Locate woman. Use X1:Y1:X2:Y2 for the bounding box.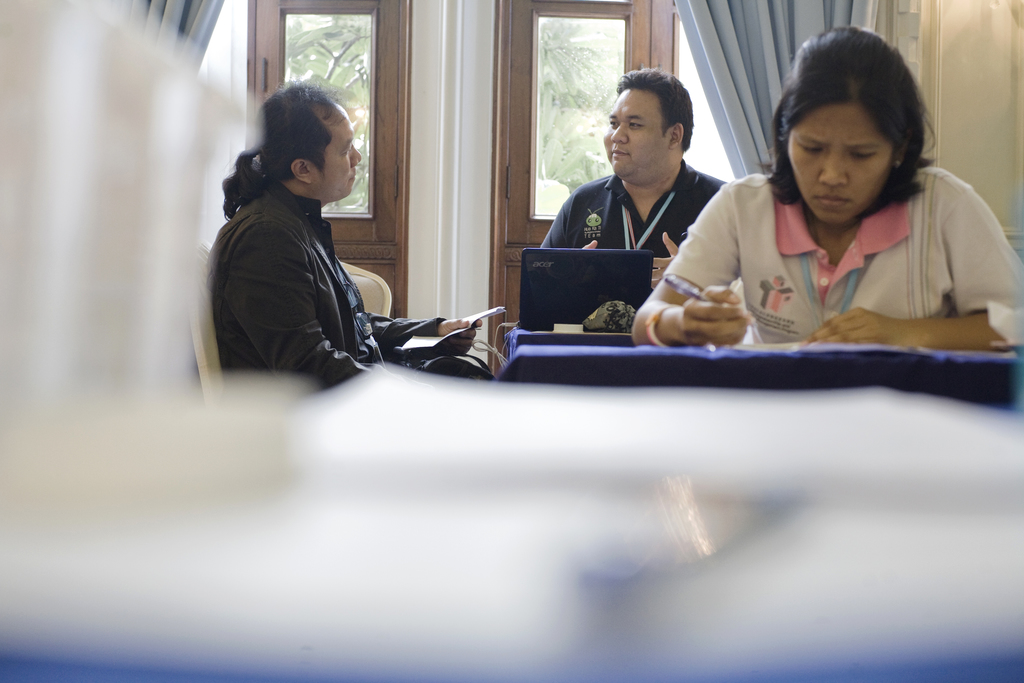
620:23:1023:360.
